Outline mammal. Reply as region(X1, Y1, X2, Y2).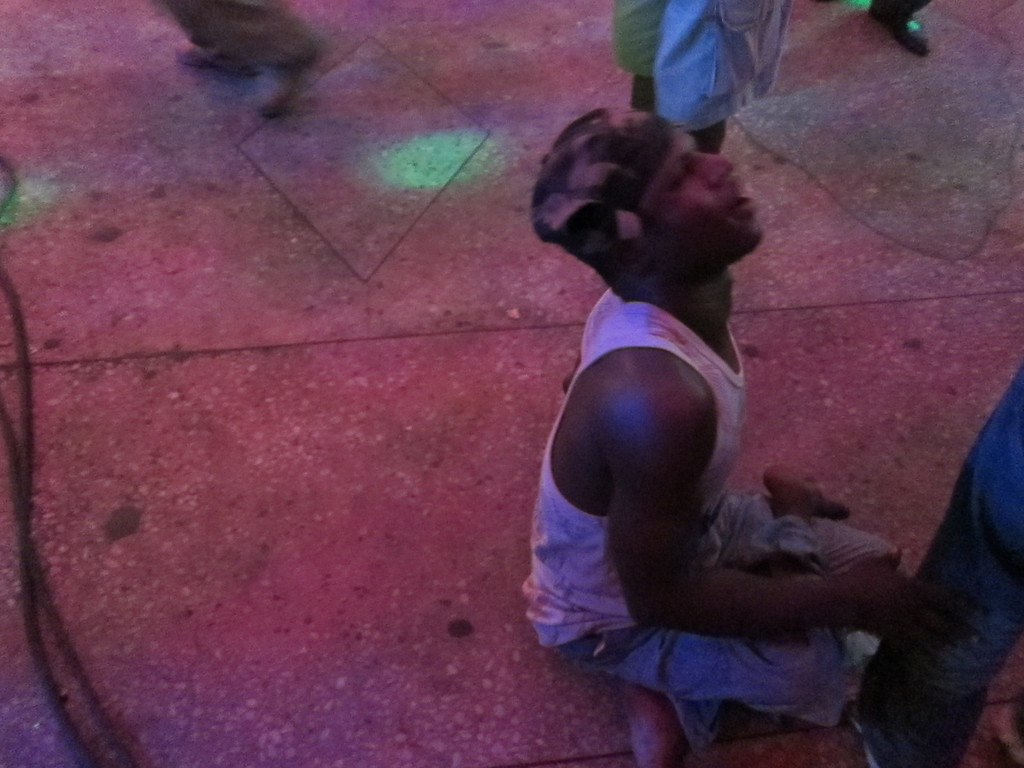
region(155, 0, 331, 118).
